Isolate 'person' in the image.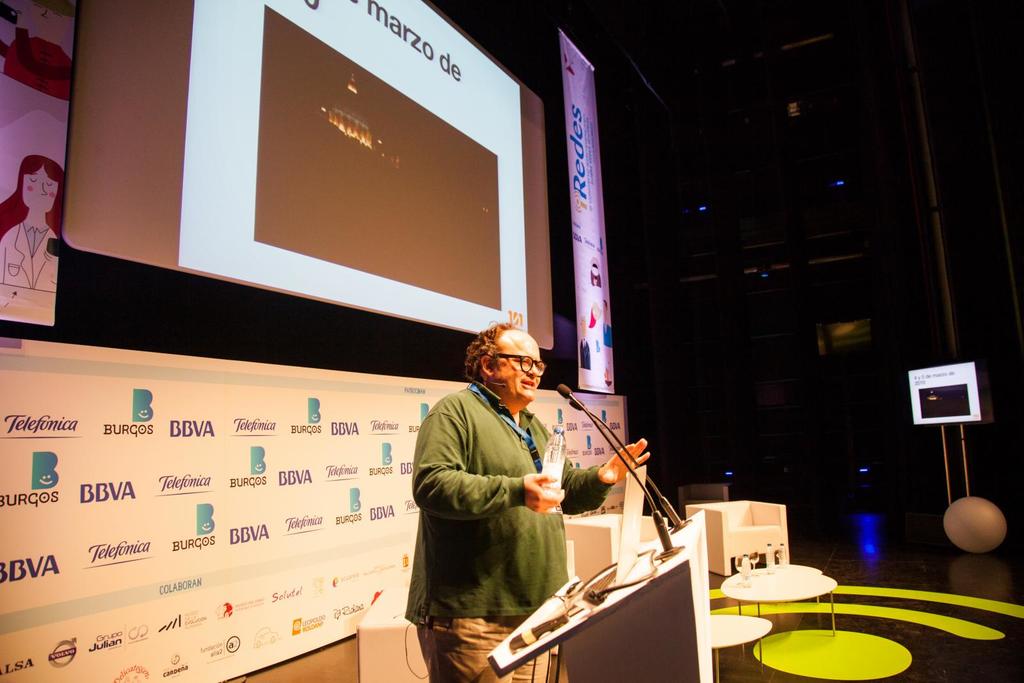
Isolated region: (left=0, top=152, right=58, bottom=291).
